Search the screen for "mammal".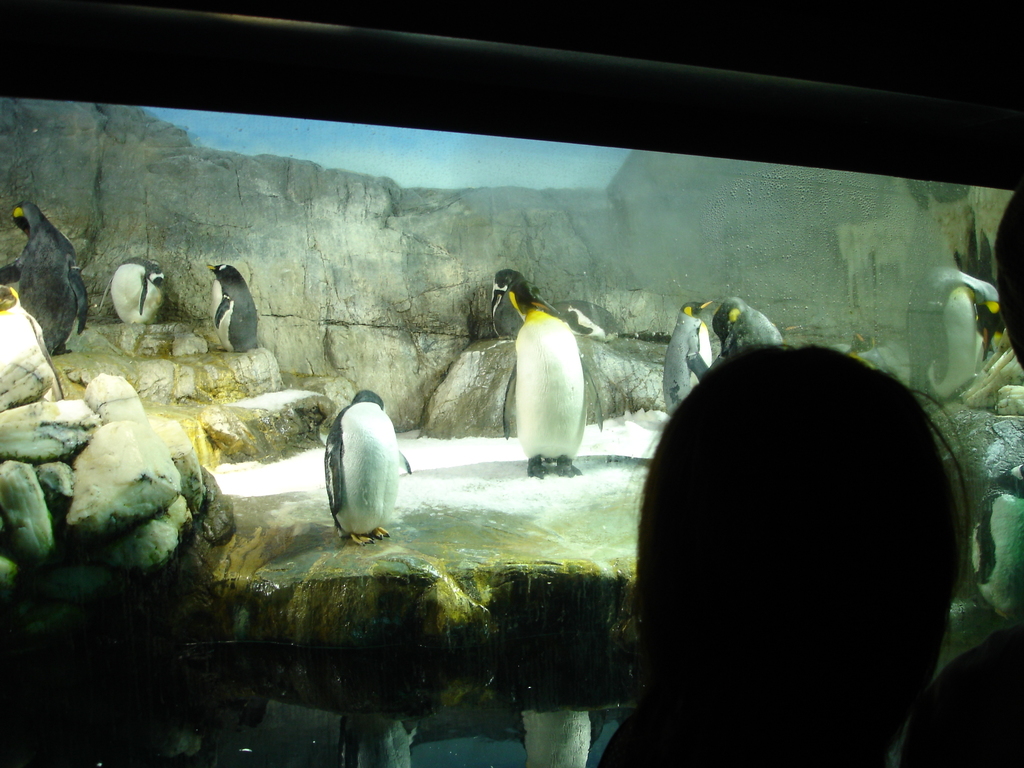
Found at pyautogui.locateOnScreen(207, 263, 256, 355).
